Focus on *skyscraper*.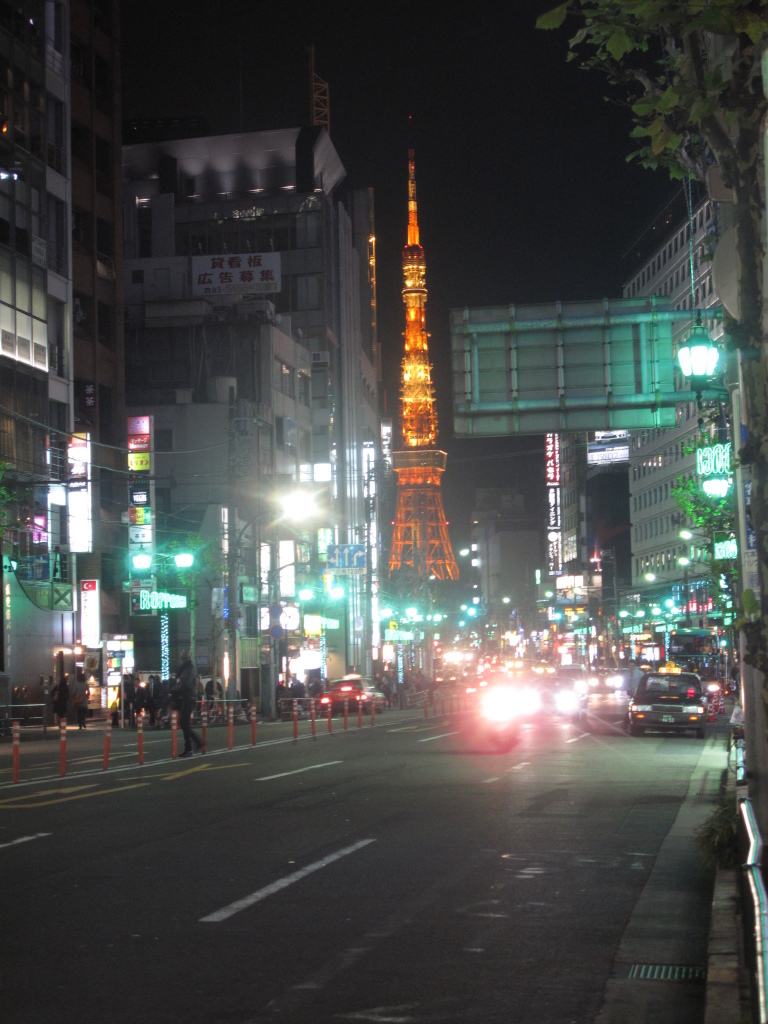
Focused at 325,87,480,662.
